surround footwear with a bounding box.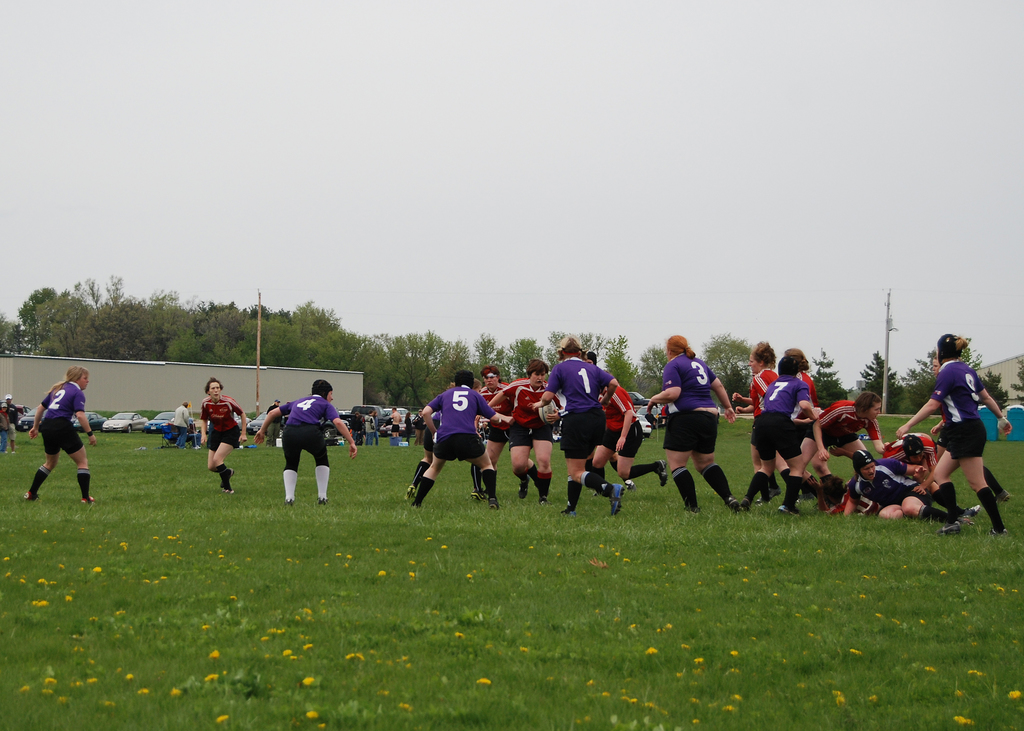
(519,483,527,500).
